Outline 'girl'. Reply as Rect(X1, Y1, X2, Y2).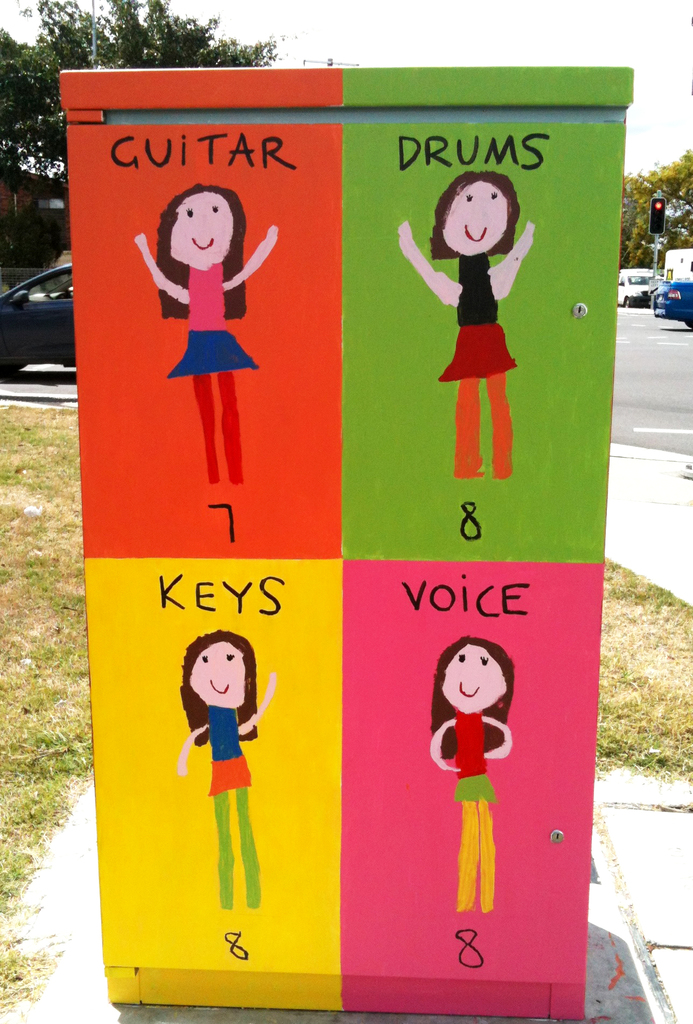
Rect(173, 628, 273, 907).
